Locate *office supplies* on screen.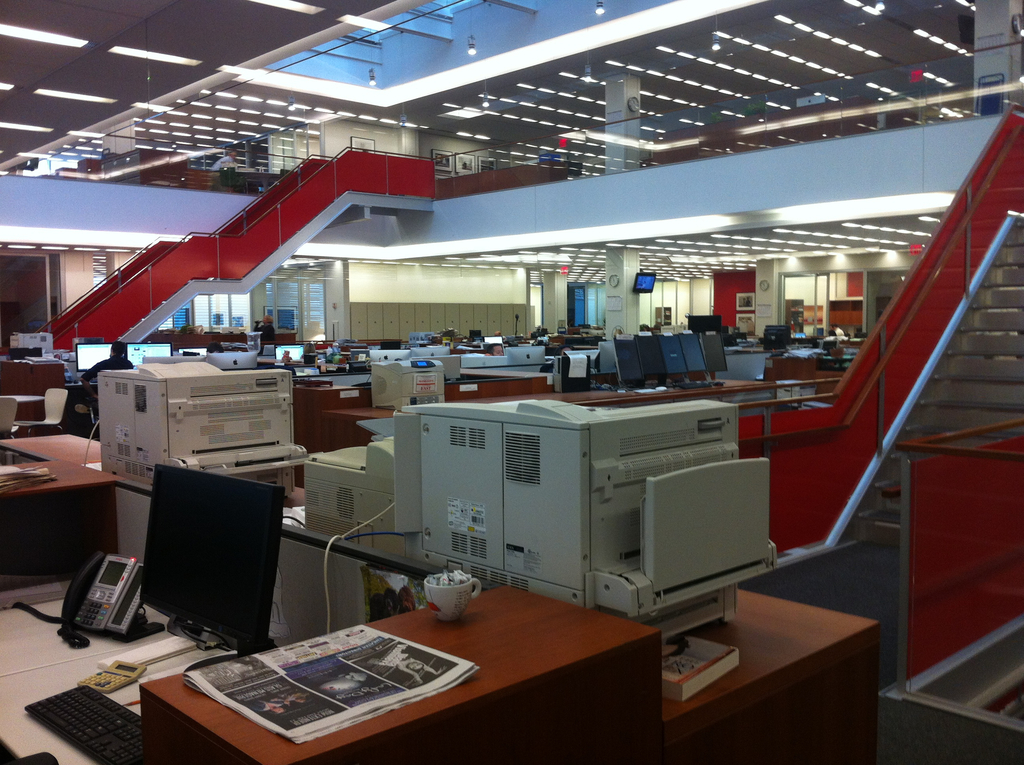
On screen at [left=76, top=342, right=125, bottom=372].
